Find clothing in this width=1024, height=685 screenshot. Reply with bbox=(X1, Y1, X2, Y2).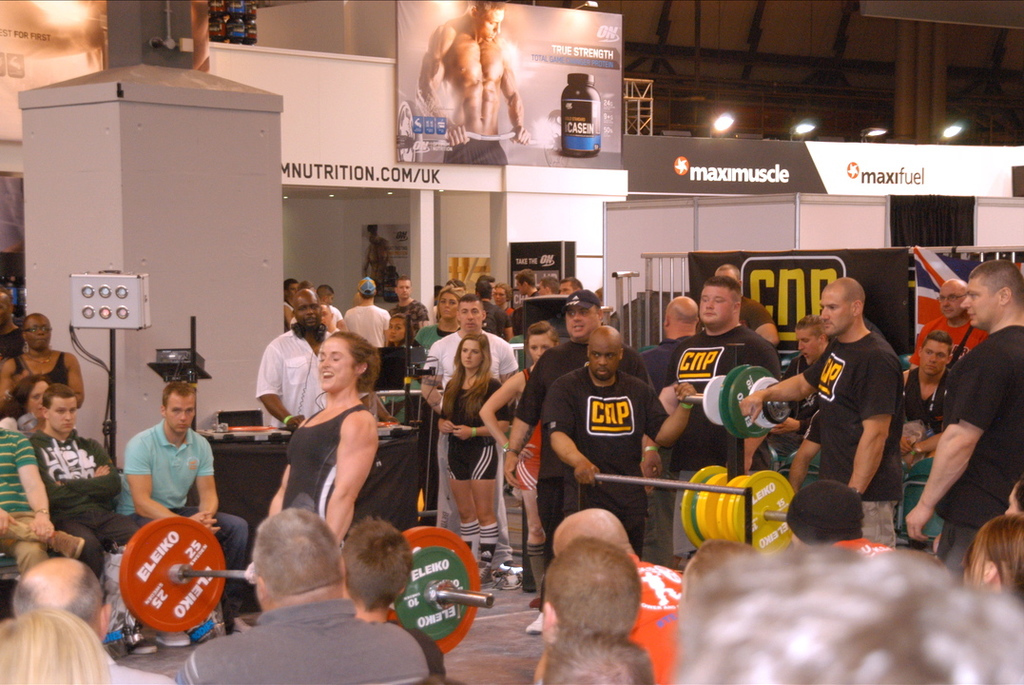
bbox=(343, 301, 389, 347).
